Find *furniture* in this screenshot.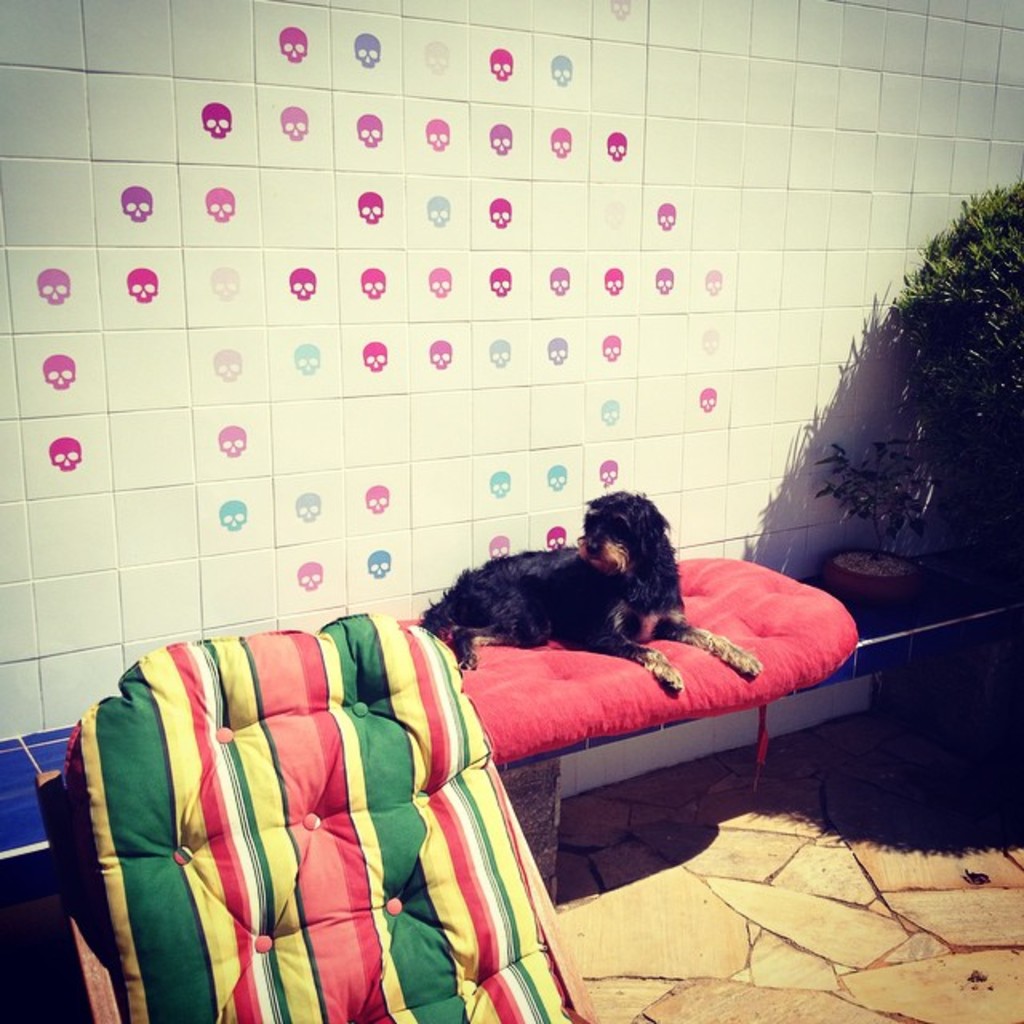
The bounding box for *furniture* is bbox(398, 547, 870, 910).
